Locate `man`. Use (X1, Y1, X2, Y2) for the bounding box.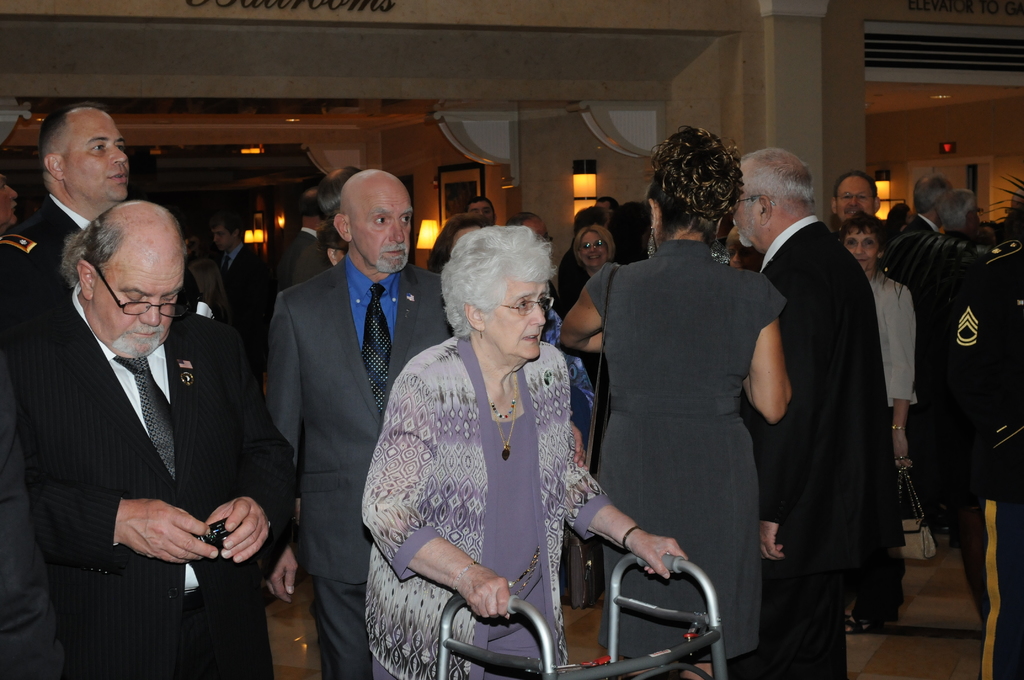
(24, 166, 277, 668).
